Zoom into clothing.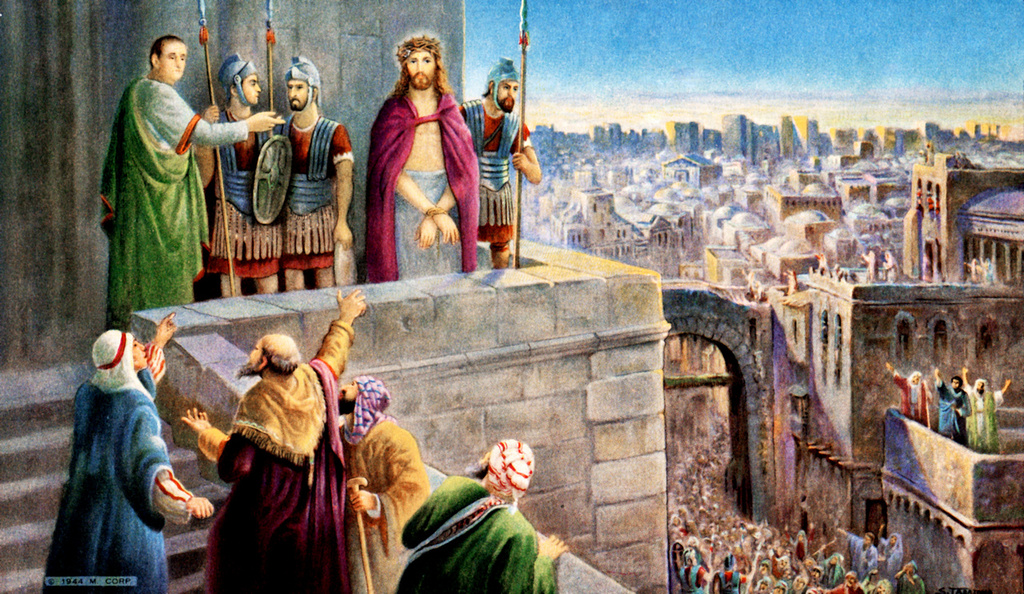
Zoom target: BBox(387, 464, 562, 593).
